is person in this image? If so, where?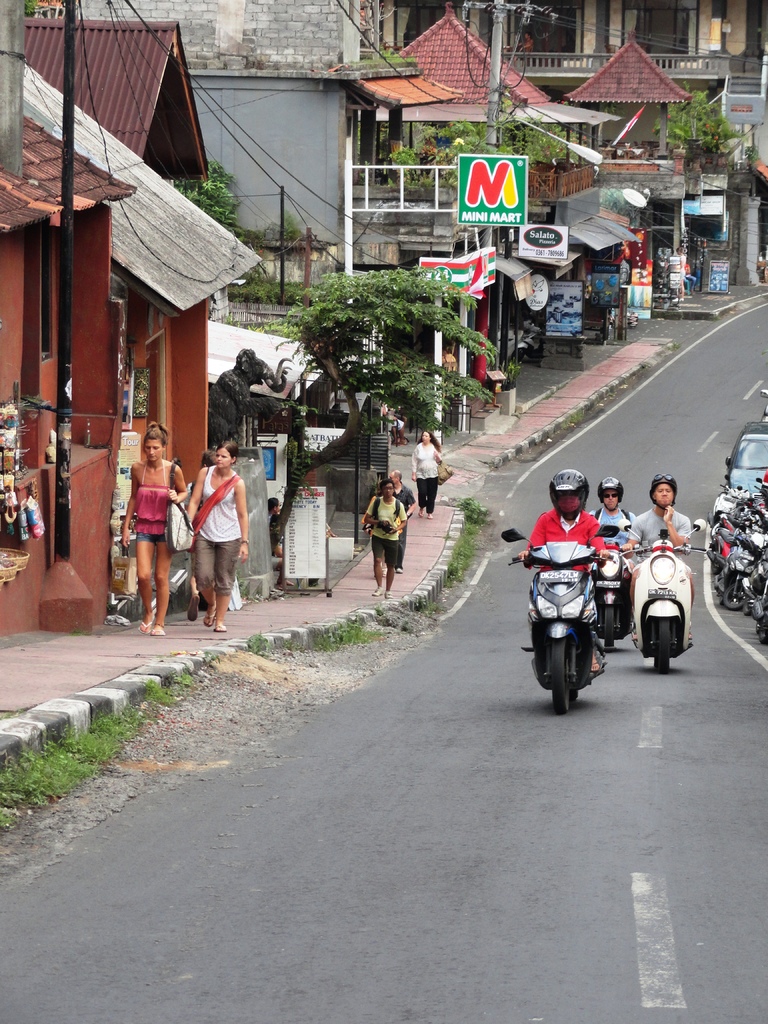
Yes, at bbox=(519, 470, 604, 676).
